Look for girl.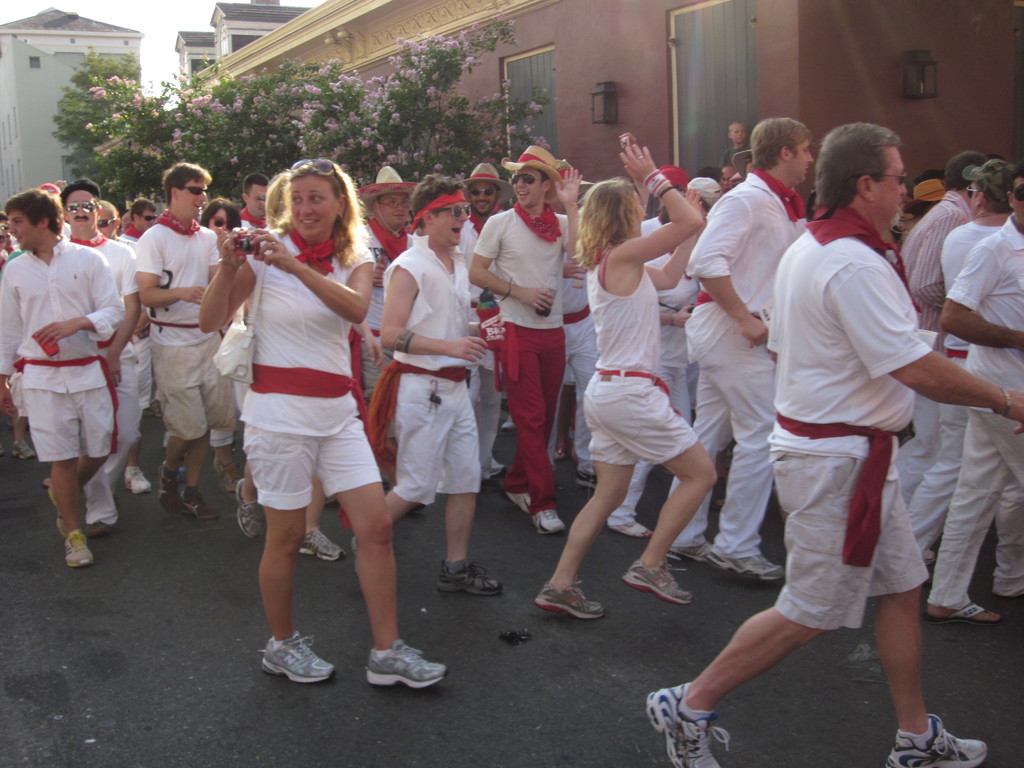
Found: 199,197,242,492.
